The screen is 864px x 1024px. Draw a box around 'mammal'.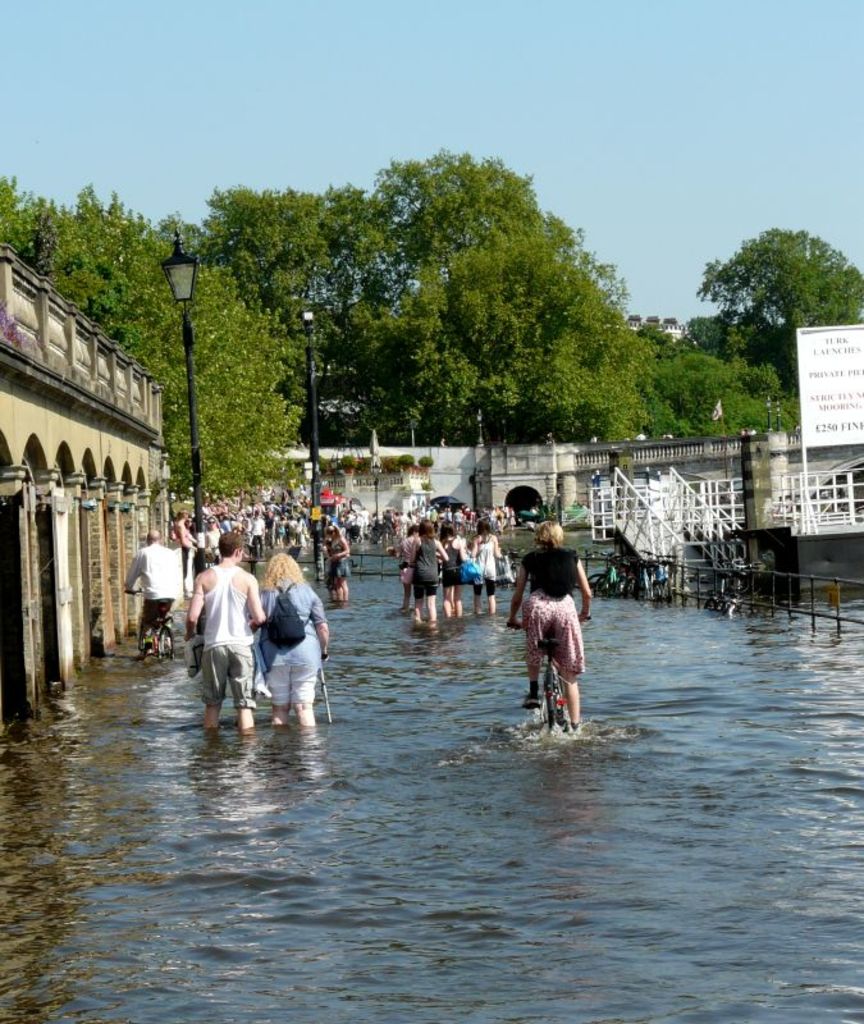
(x1=174, y1=535, x2=265, y2=741).
